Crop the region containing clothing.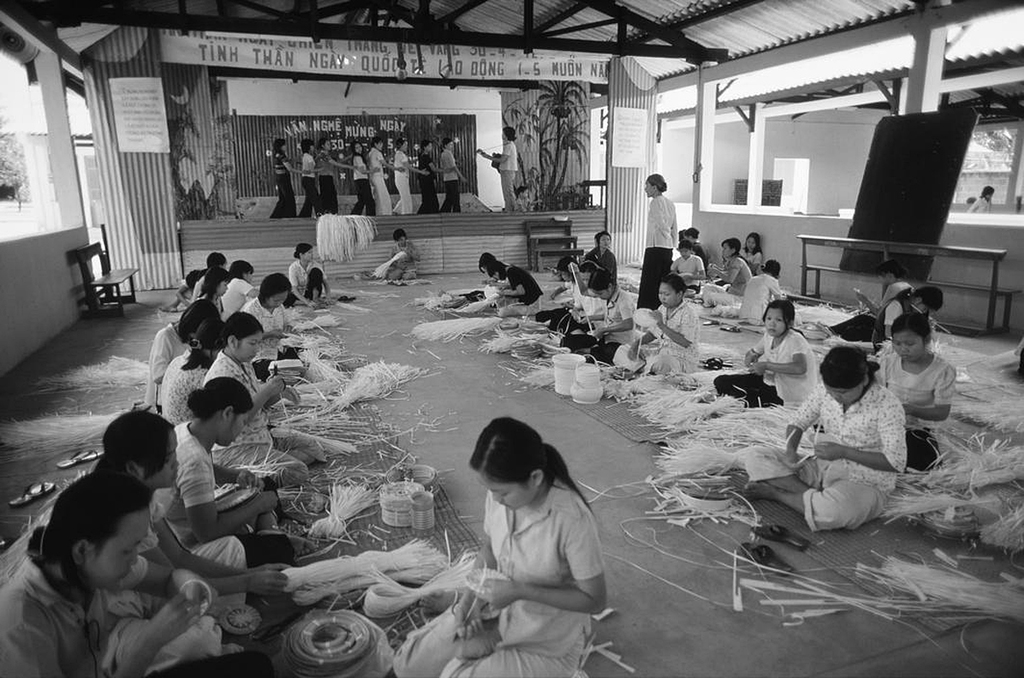
Crop region: <region>534, 276, 576, 323</region>.
